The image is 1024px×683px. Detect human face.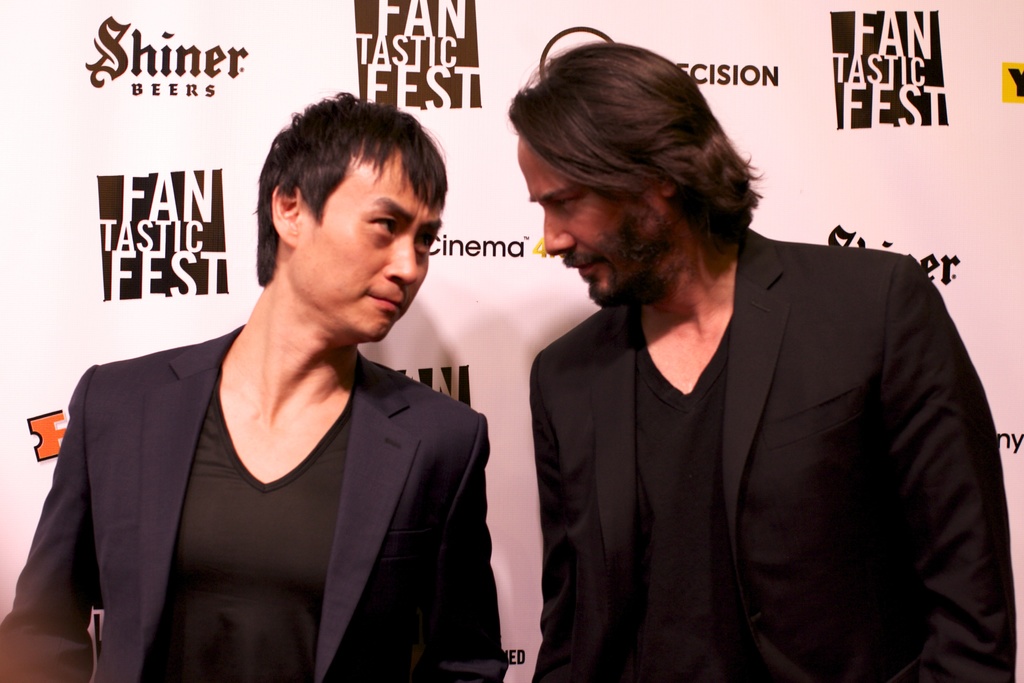
Detection: region(305, 173, 441, 347).
